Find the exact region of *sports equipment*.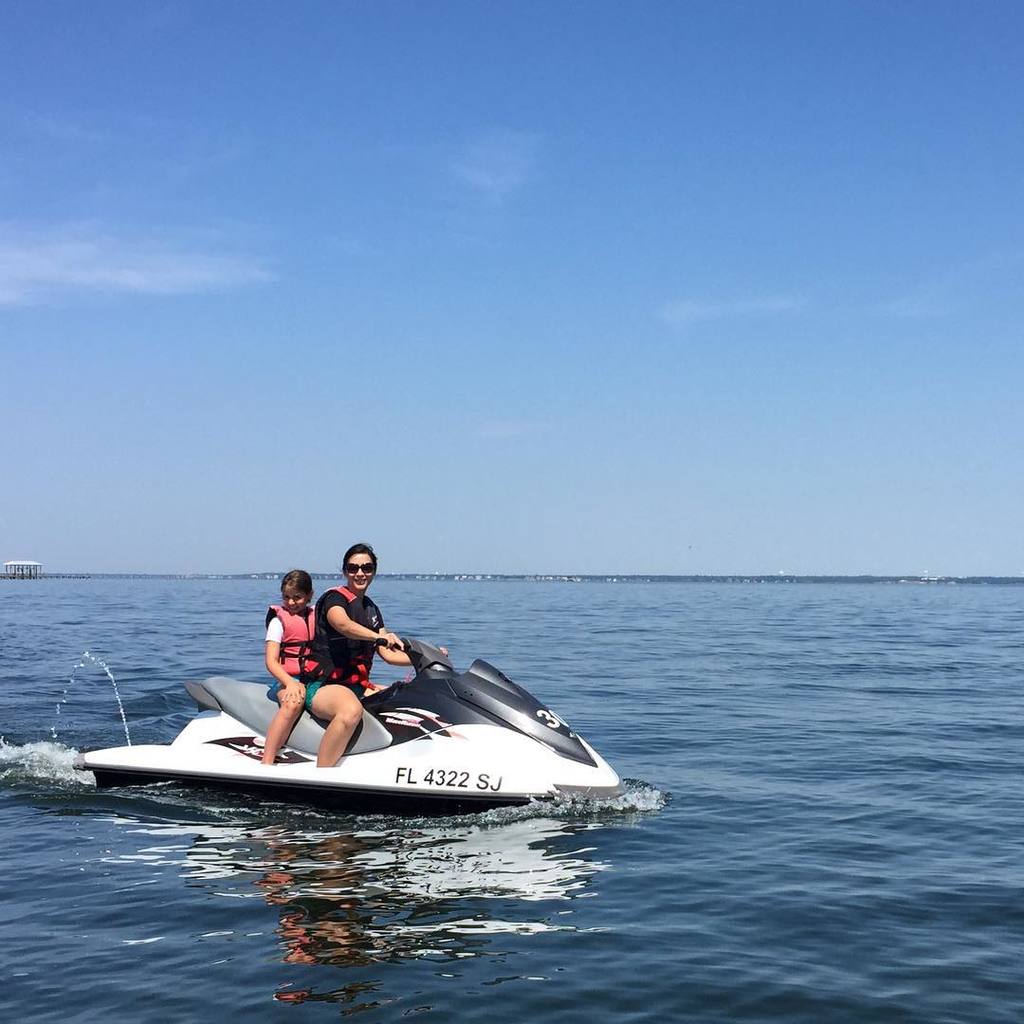
Exact region: region(64, 634, 660, 820).
